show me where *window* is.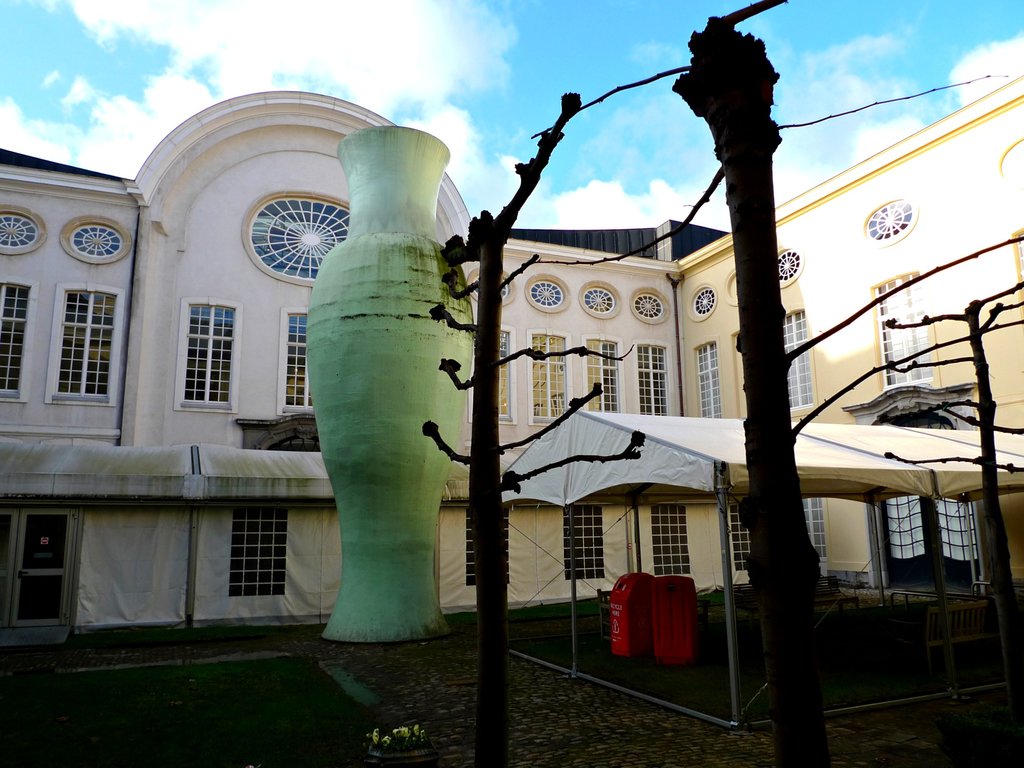
*window* is at 653:504:692:573.
